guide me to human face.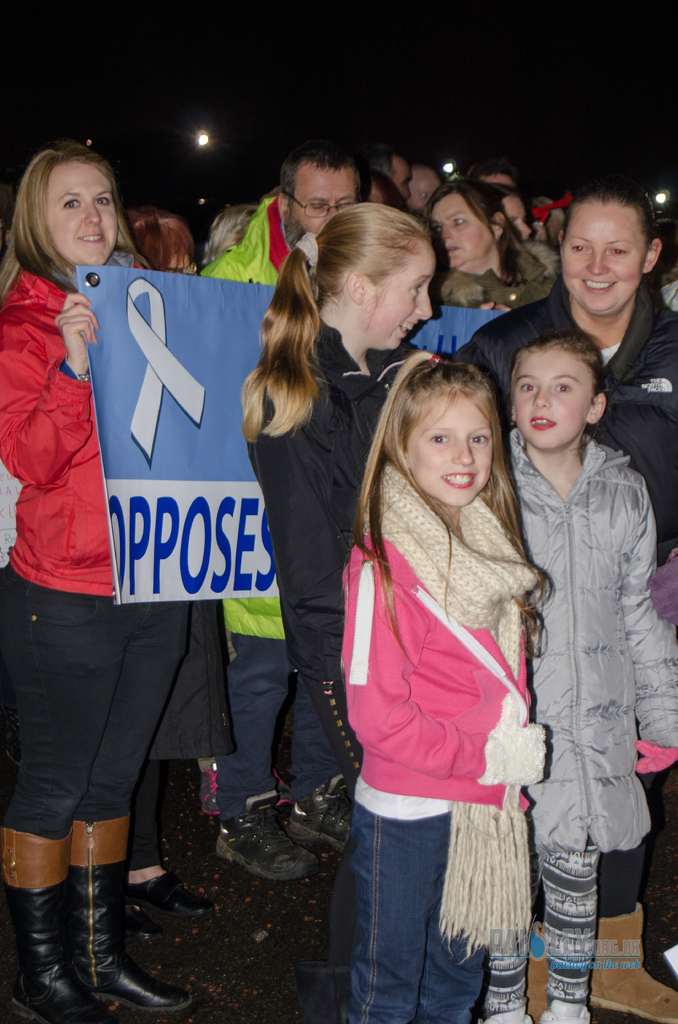
Guidance: 411, 390, 490, 509.
